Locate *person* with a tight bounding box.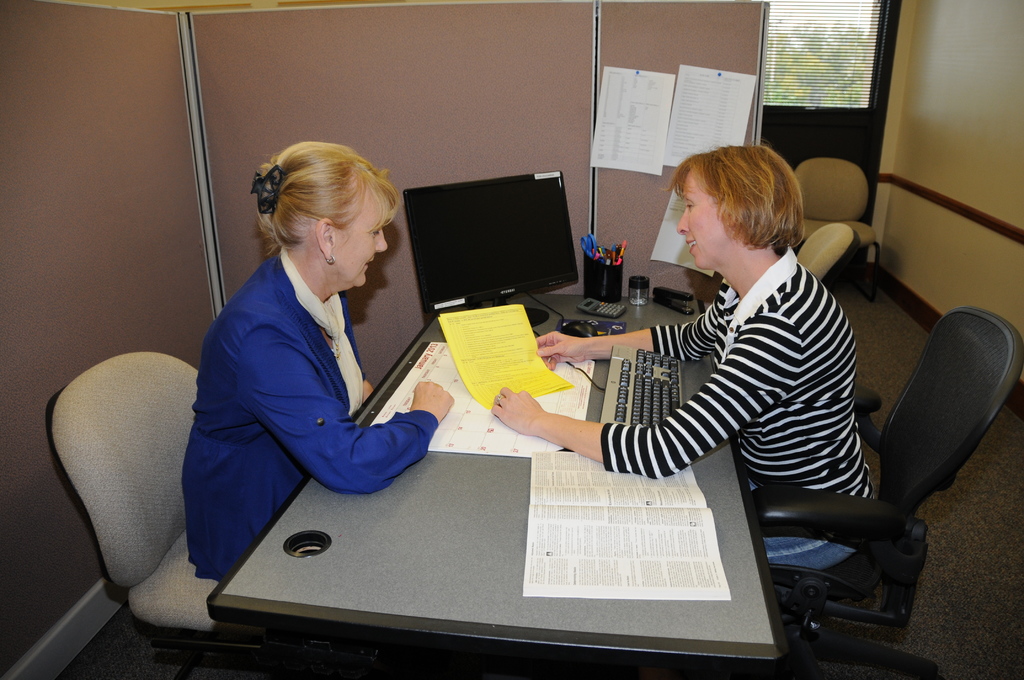
[482,143,886,584].
